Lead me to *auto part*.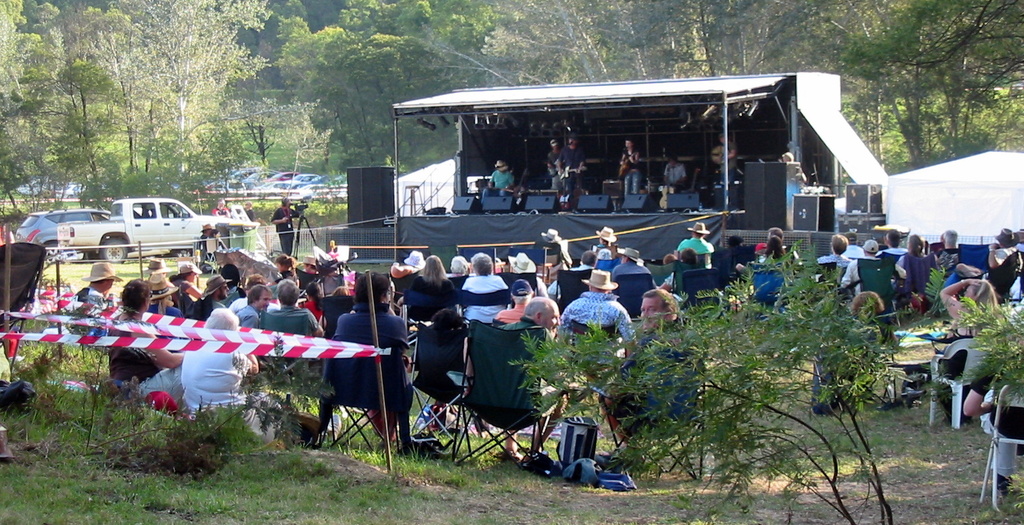
Lead to [left=67, top=228, right=76, bottom=238].
